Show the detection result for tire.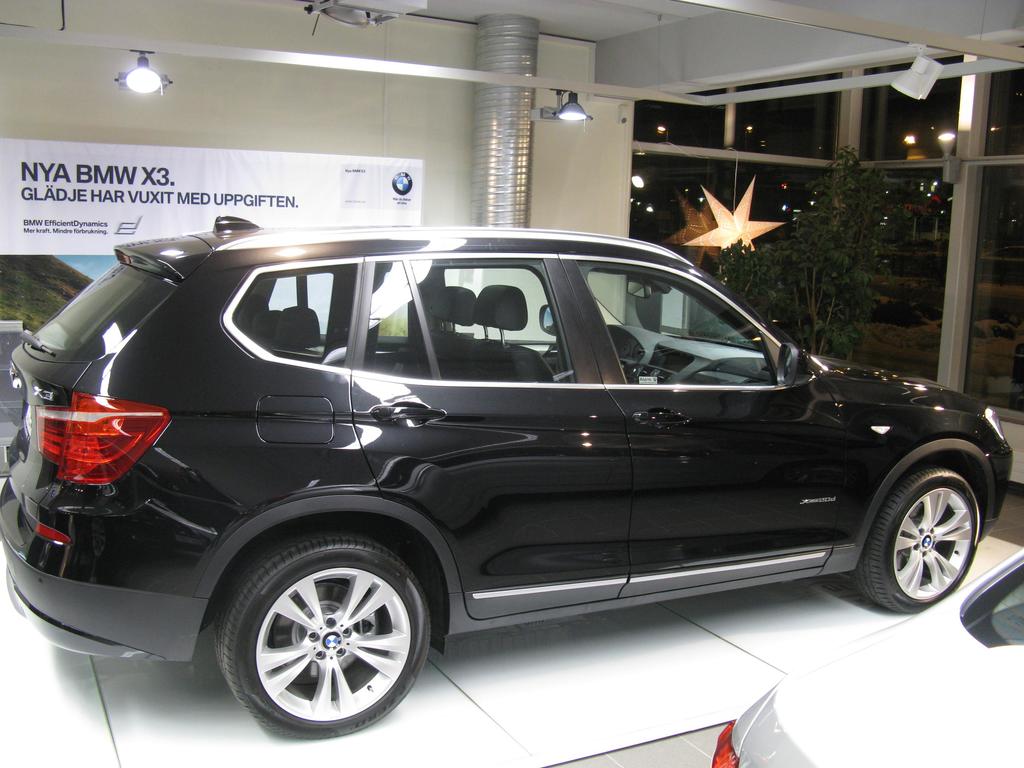
858 464 985 612.
